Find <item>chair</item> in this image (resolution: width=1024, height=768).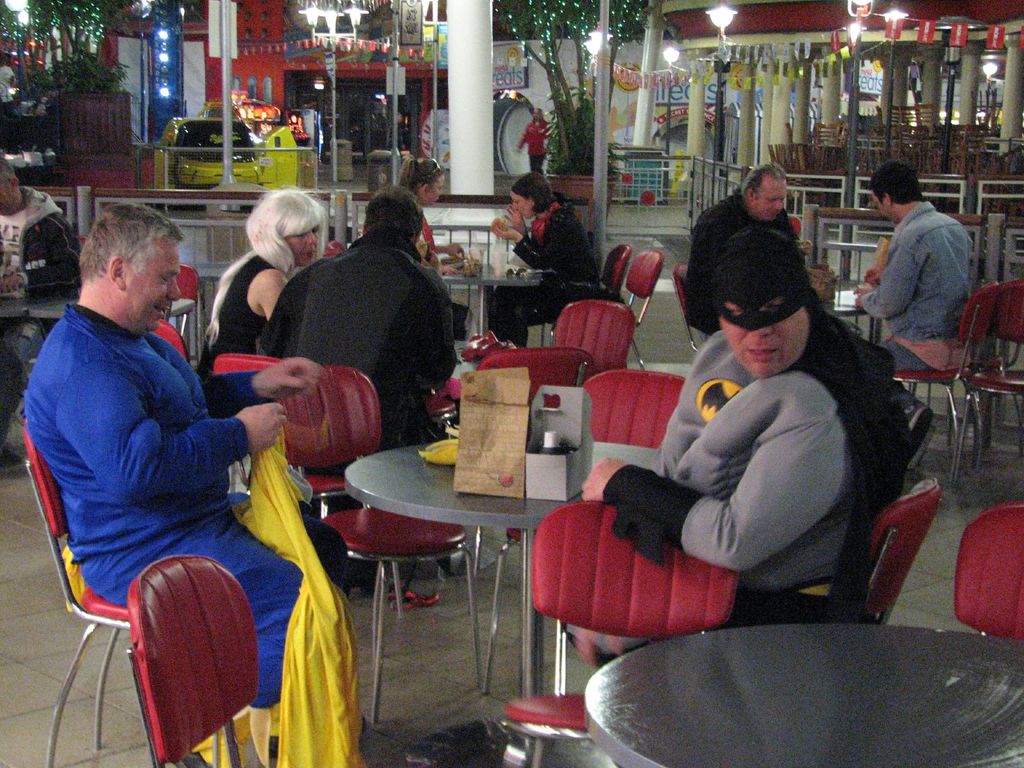
pyautogui.locateOnScreen(141, 320, 196, 360).
